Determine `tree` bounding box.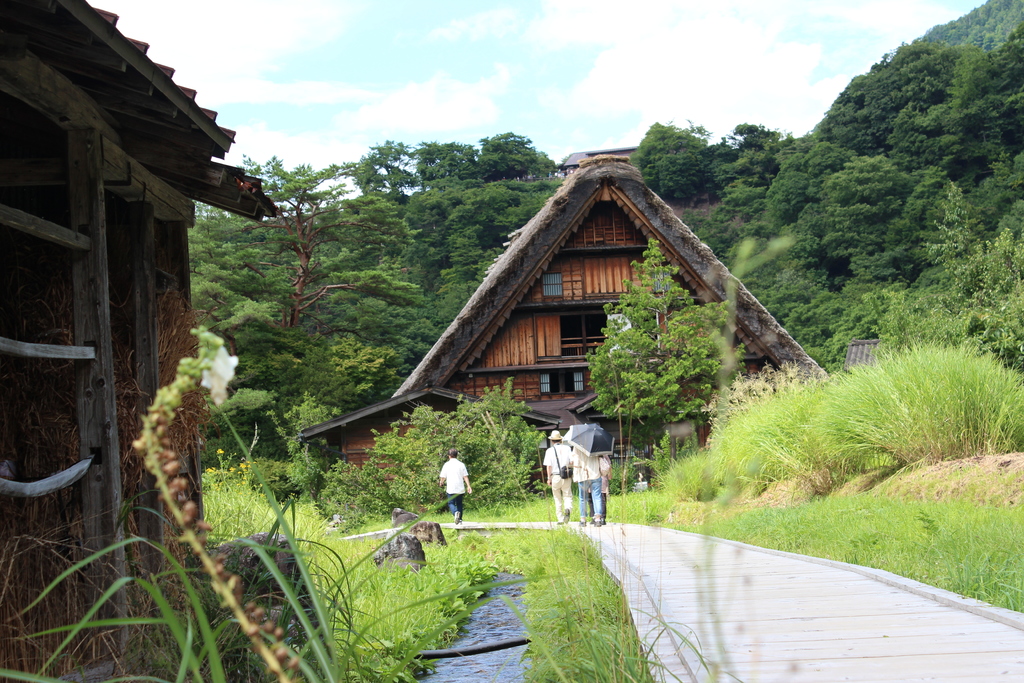
Determined: pyautogui.locateOnScreen(862, 183, 1023, 382).
